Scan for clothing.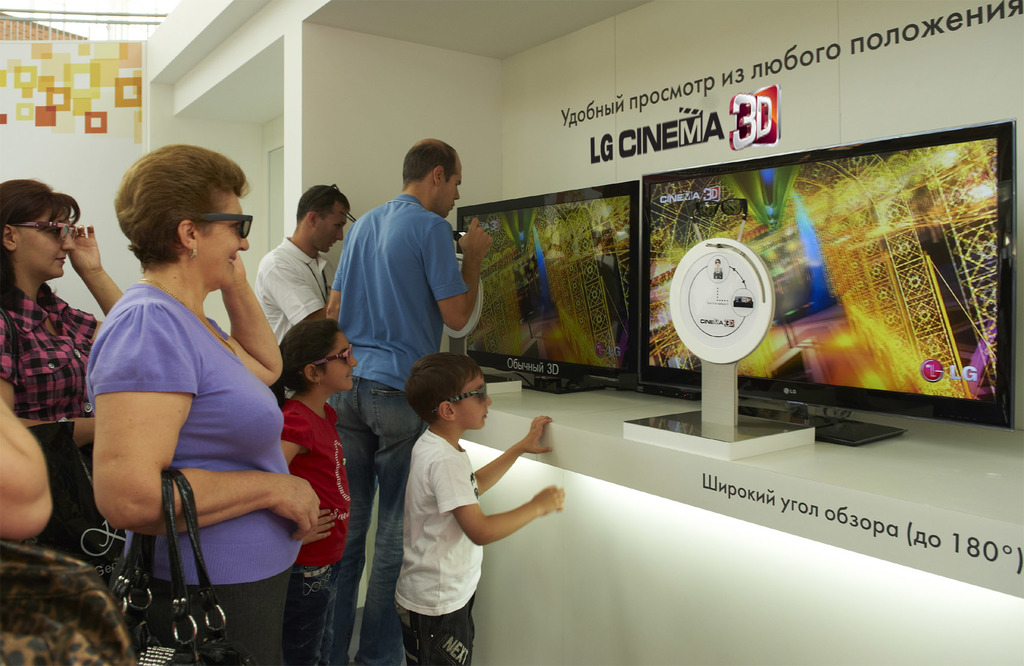
Scan result: <region>86, 282, 294, 665</region>.
